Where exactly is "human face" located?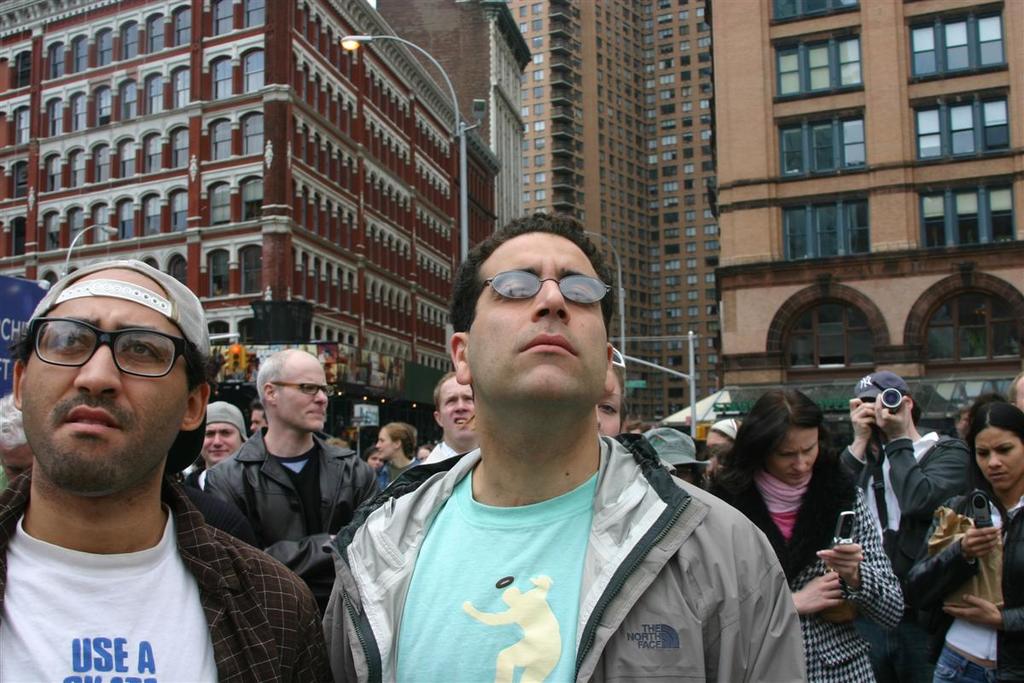
Its bounding box is (374, 426, 398, 463).
